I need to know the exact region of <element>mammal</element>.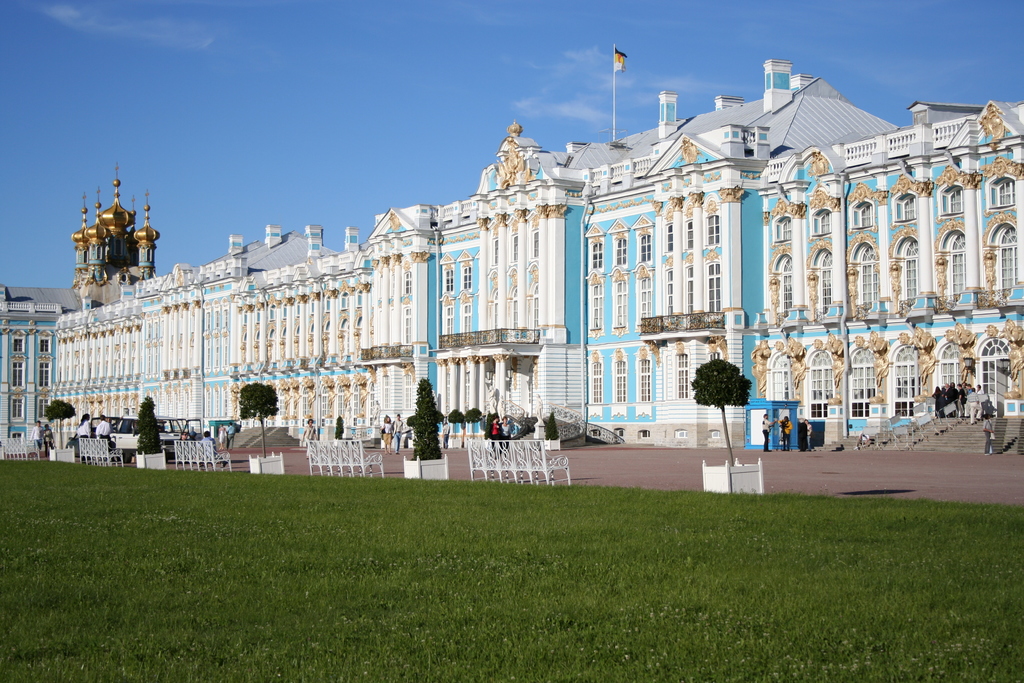
Region: 395,414,404,452.
